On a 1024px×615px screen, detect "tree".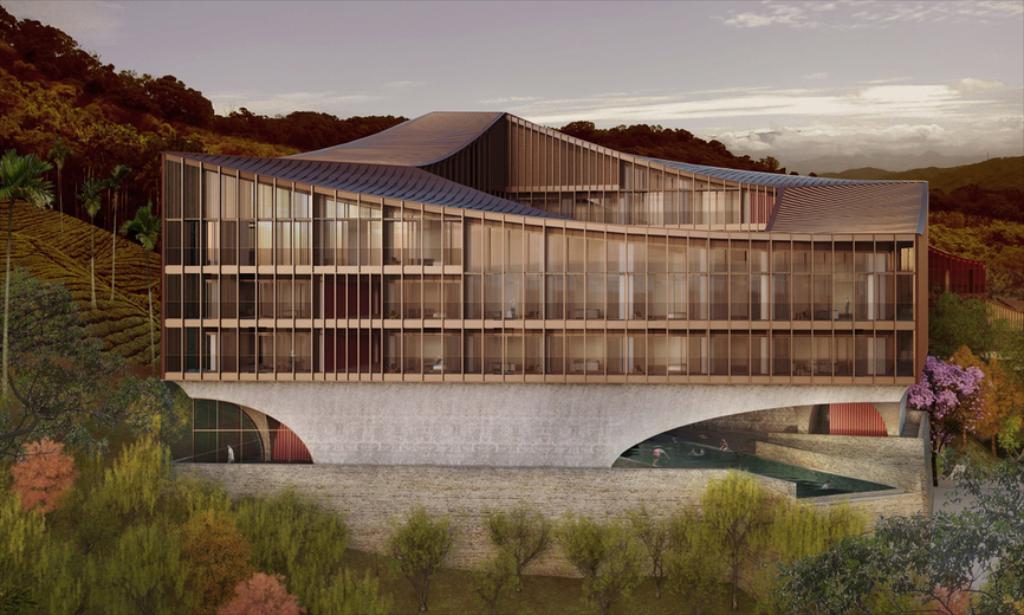
bbox=[245, 473, 368, 597].
